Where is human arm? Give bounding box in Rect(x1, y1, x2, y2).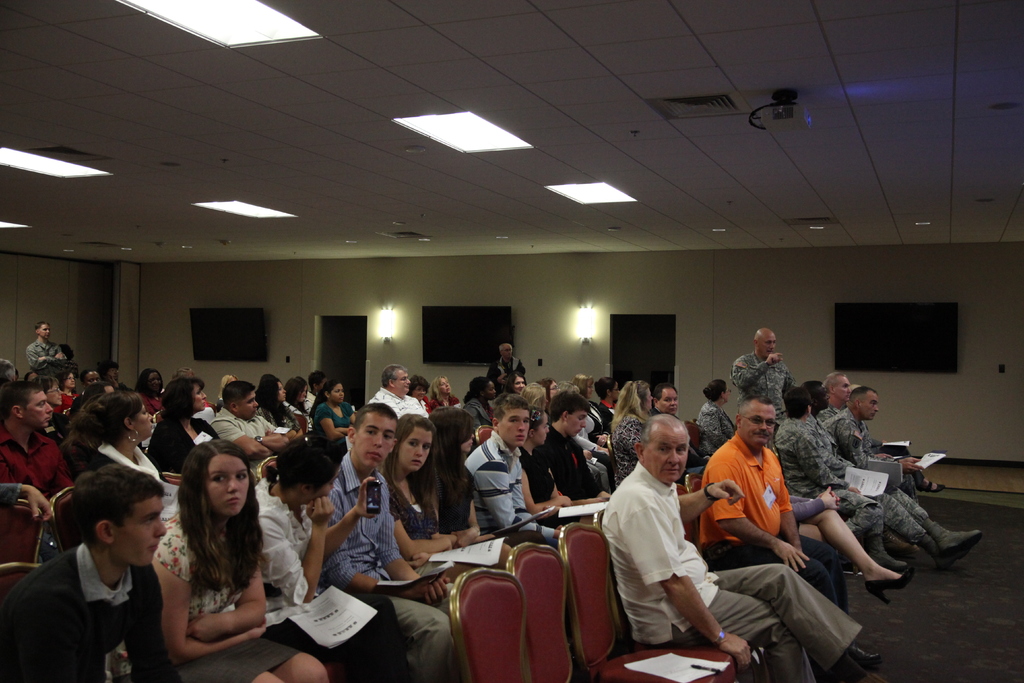
Rect(392, 494, 458, 561).
